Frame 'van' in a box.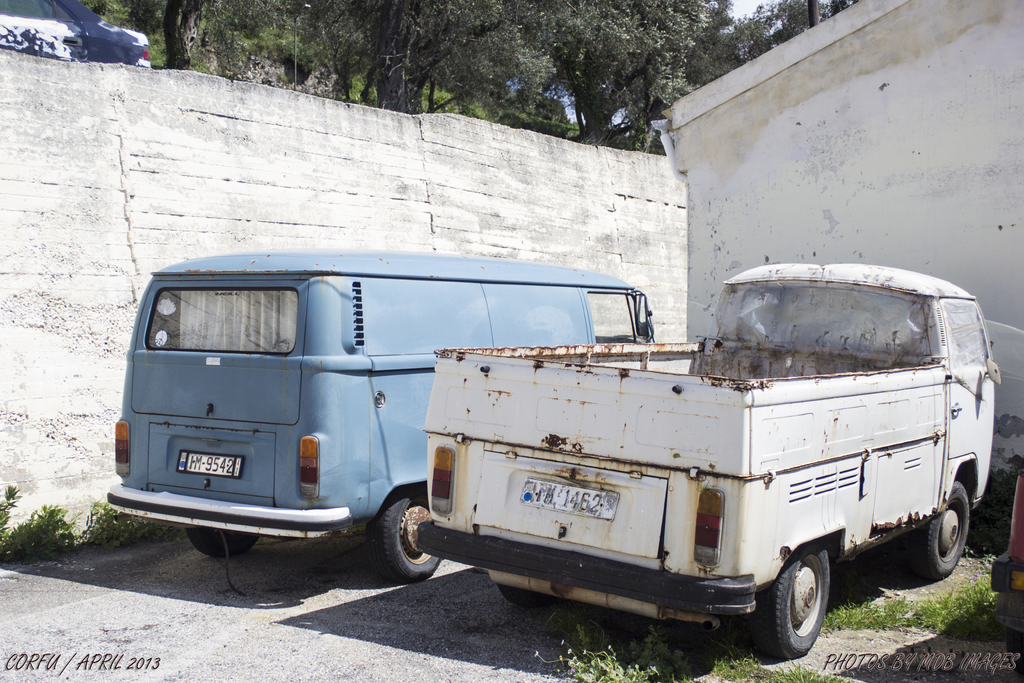
[413, 260, 1004, 658].
